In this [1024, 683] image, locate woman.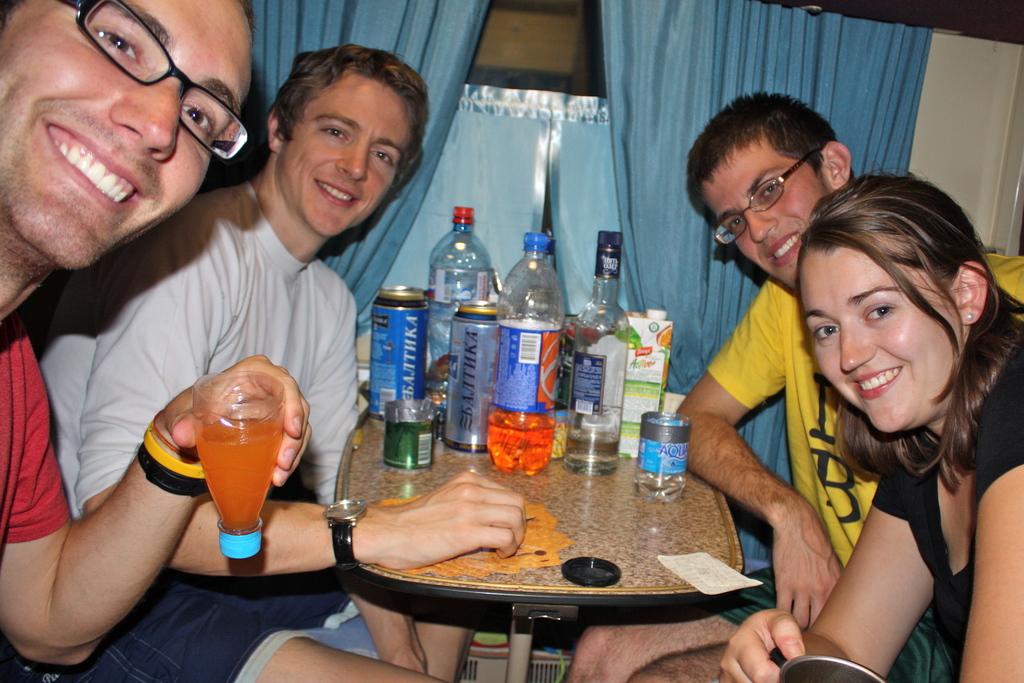
Bounding box: 751, 156, 1021, 677.
